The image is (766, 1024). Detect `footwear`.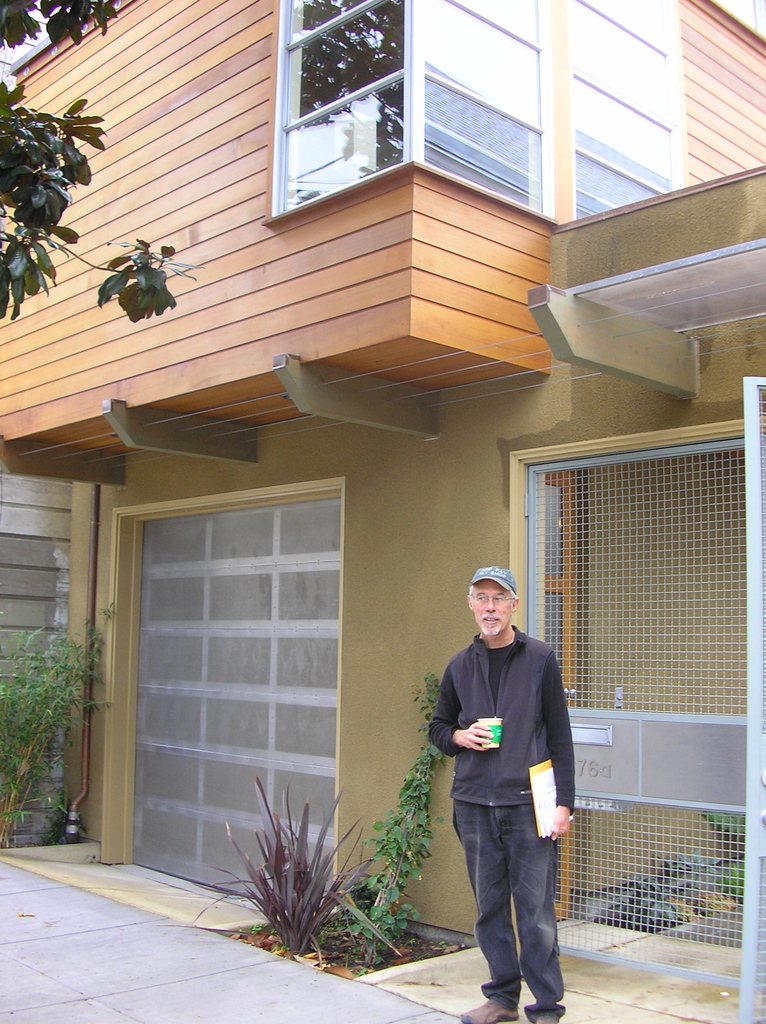
Detection: [x1=456, y1=995, x2=515, y2=1023].
